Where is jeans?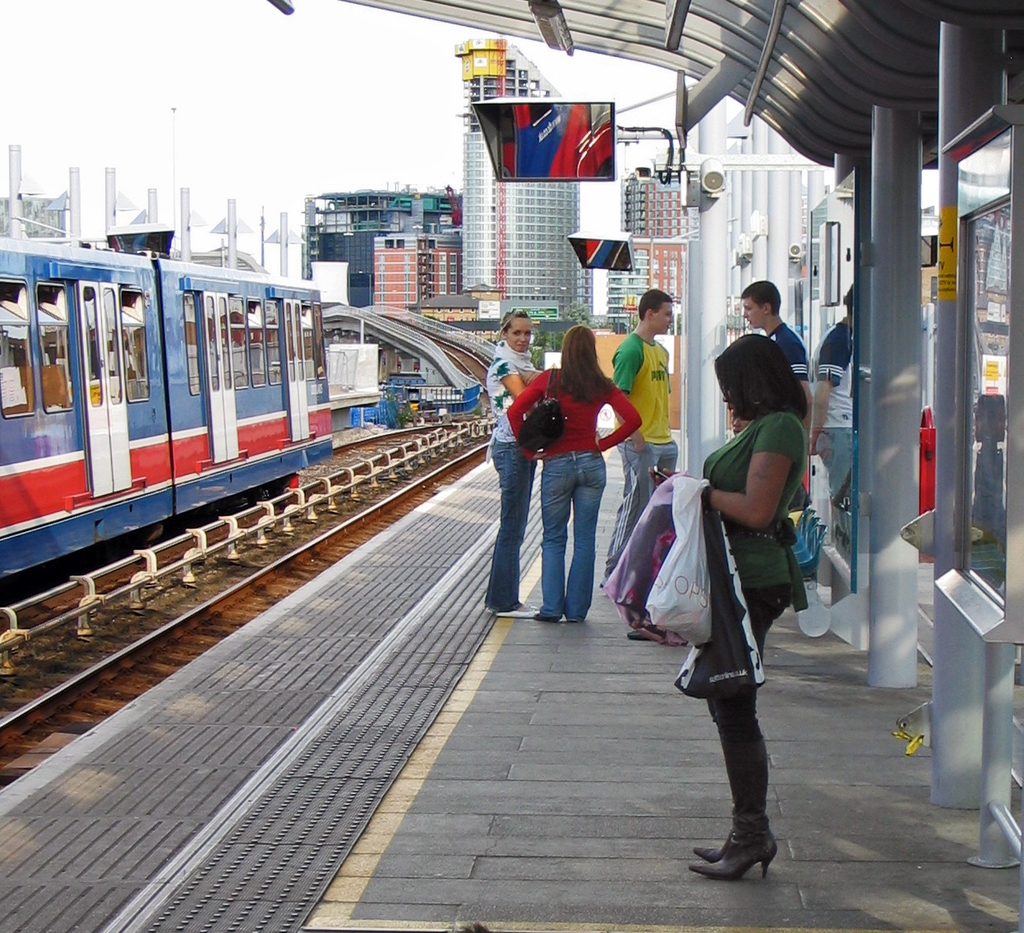
(611, 439, 677, 570).
